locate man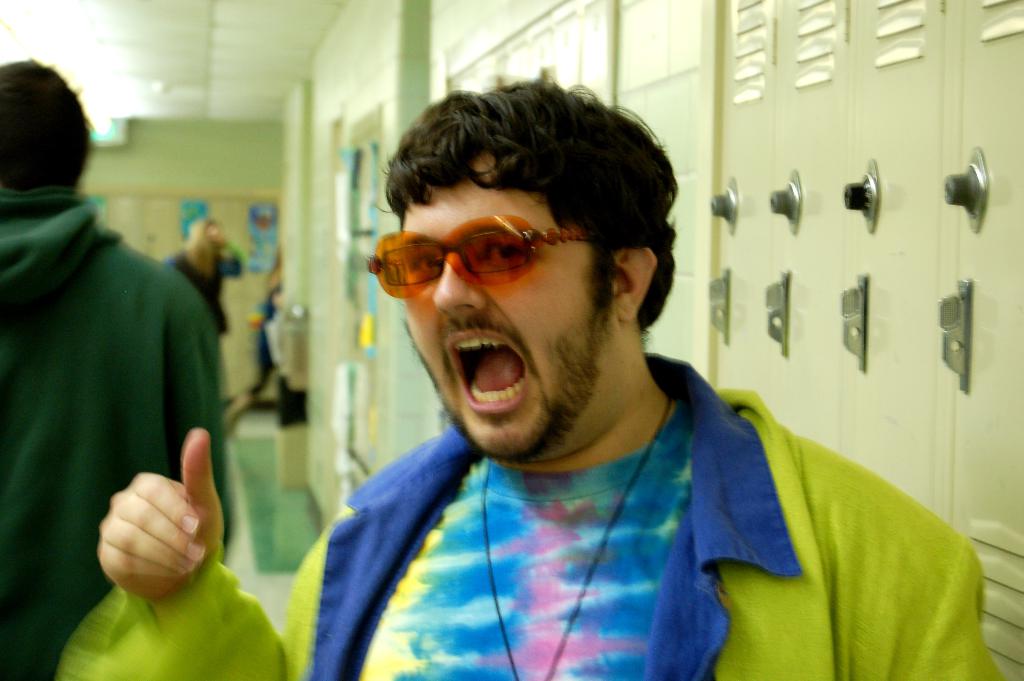
209 81 951 669
